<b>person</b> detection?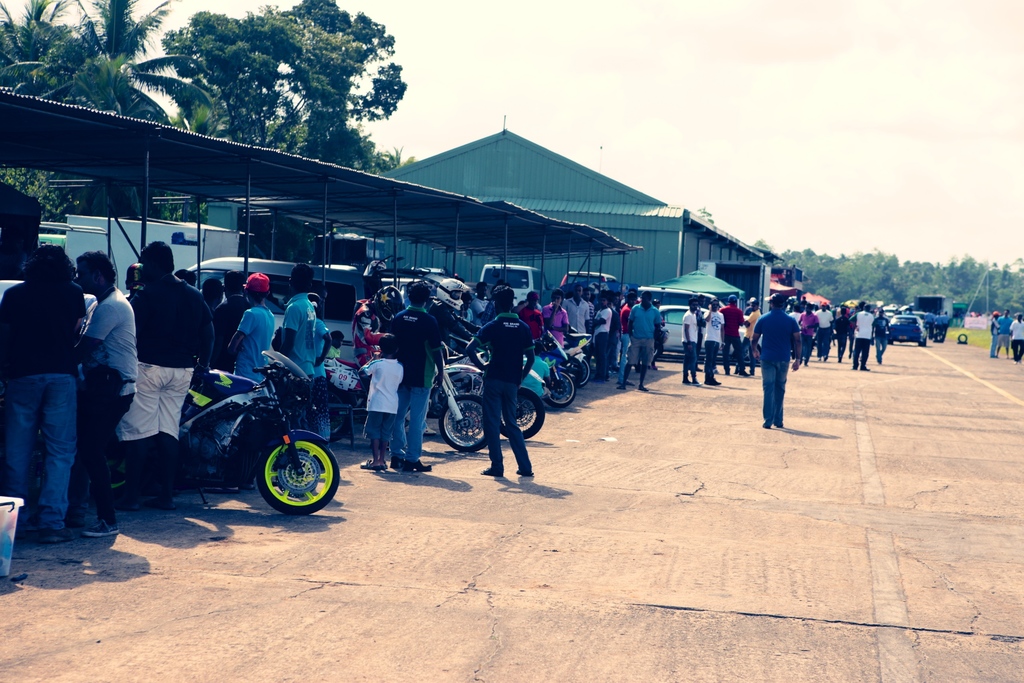
<box>989,309,1002,359</box>
